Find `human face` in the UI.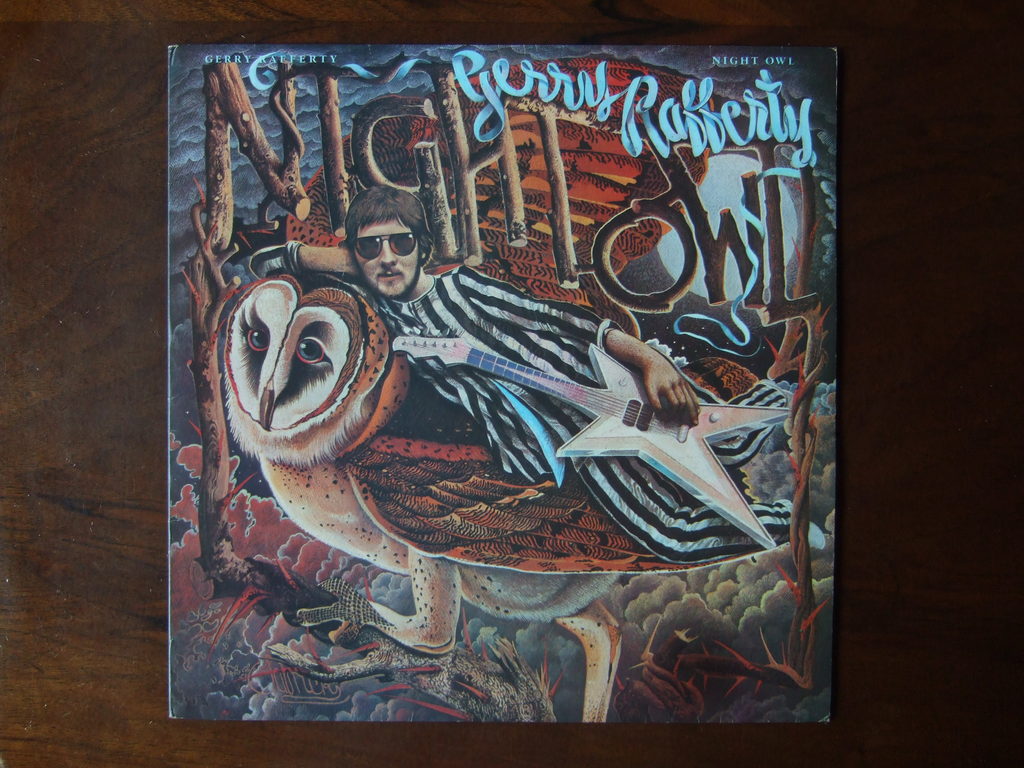
UI element at bbox=[344, 204, 424, 296].
